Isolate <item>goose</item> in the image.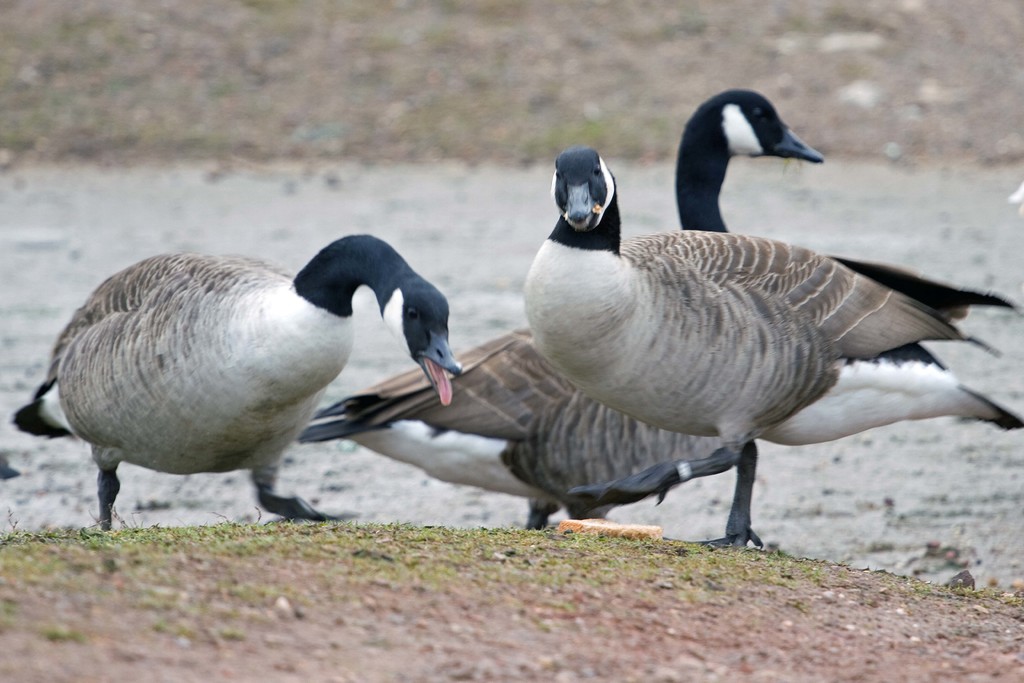
Isolated region: (525, 147, 952, 551).
